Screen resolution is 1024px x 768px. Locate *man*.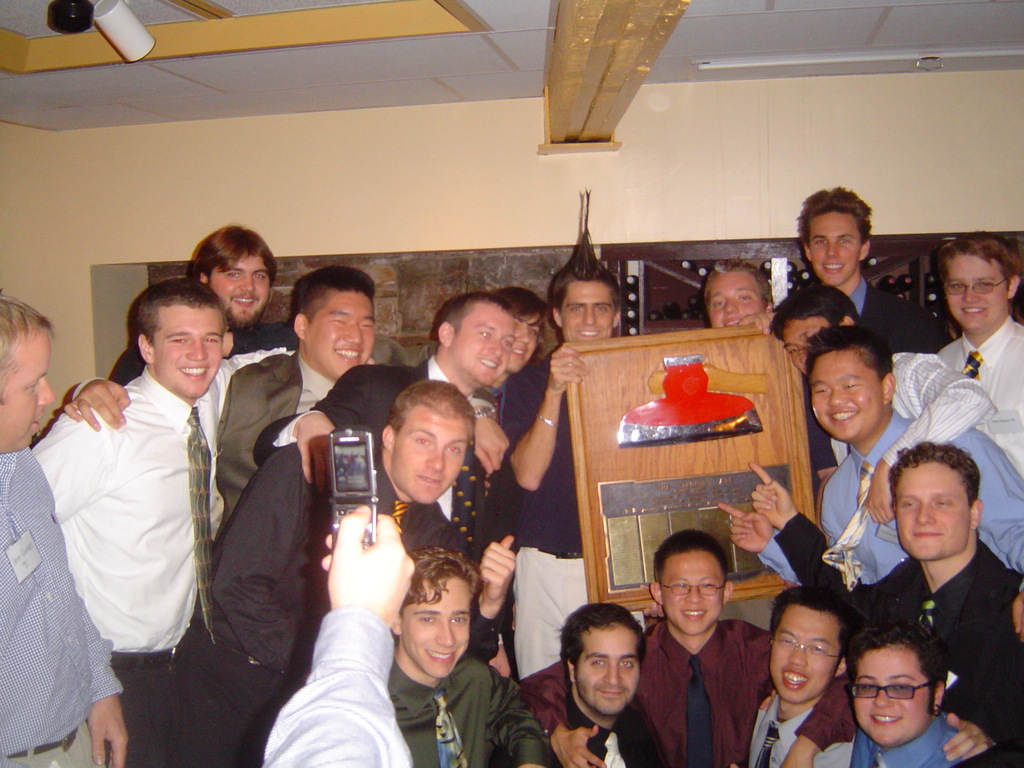
box=[744, 434, 1023, 762].
